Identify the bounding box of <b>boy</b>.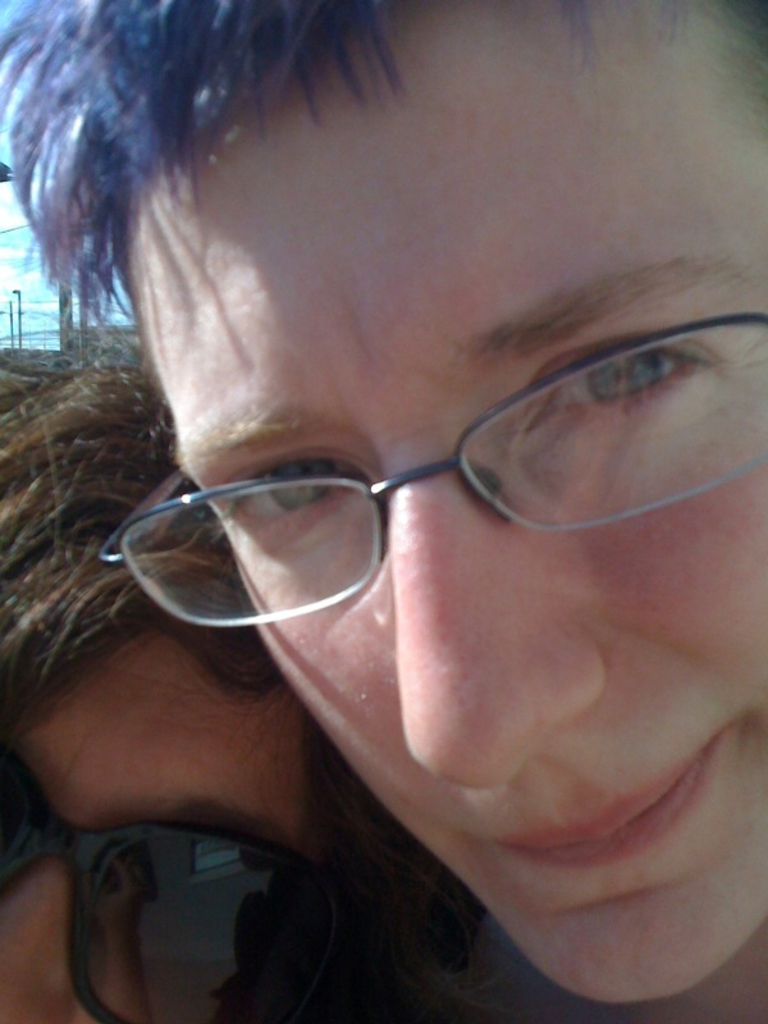
Rect(0, 0, 767, 1023).
